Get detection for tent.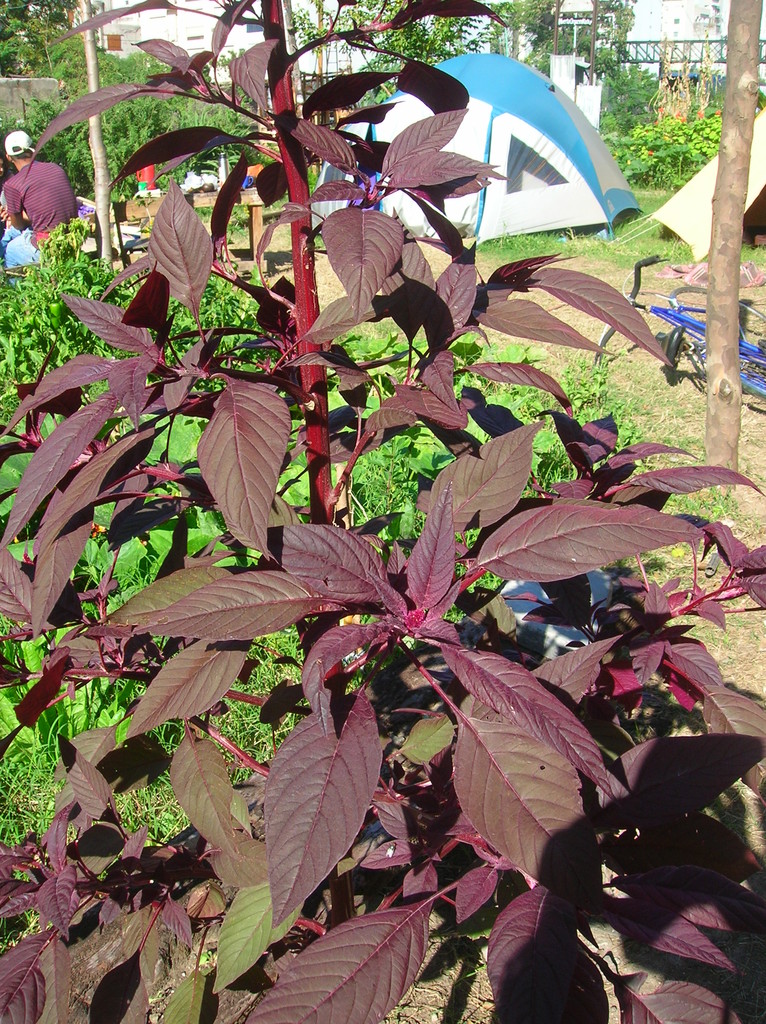
Detection: locate(633, 85, 765, 274).
